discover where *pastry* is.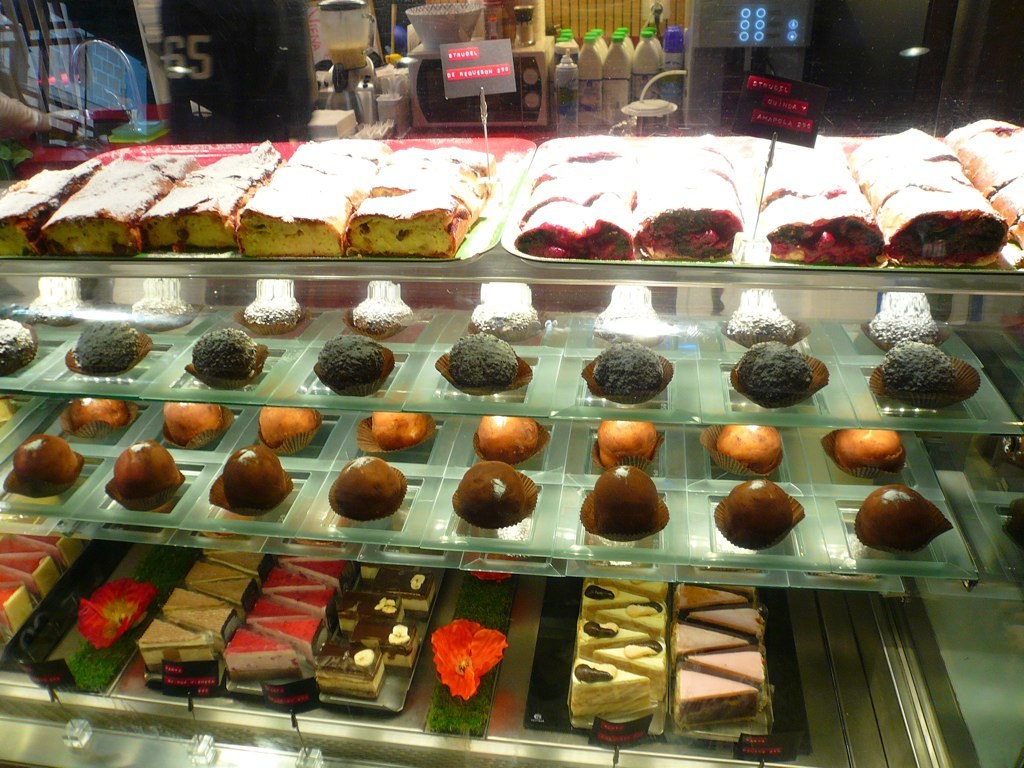
Discovered at pyautogui.locateOnScreen(182, 552, 250, 586).
